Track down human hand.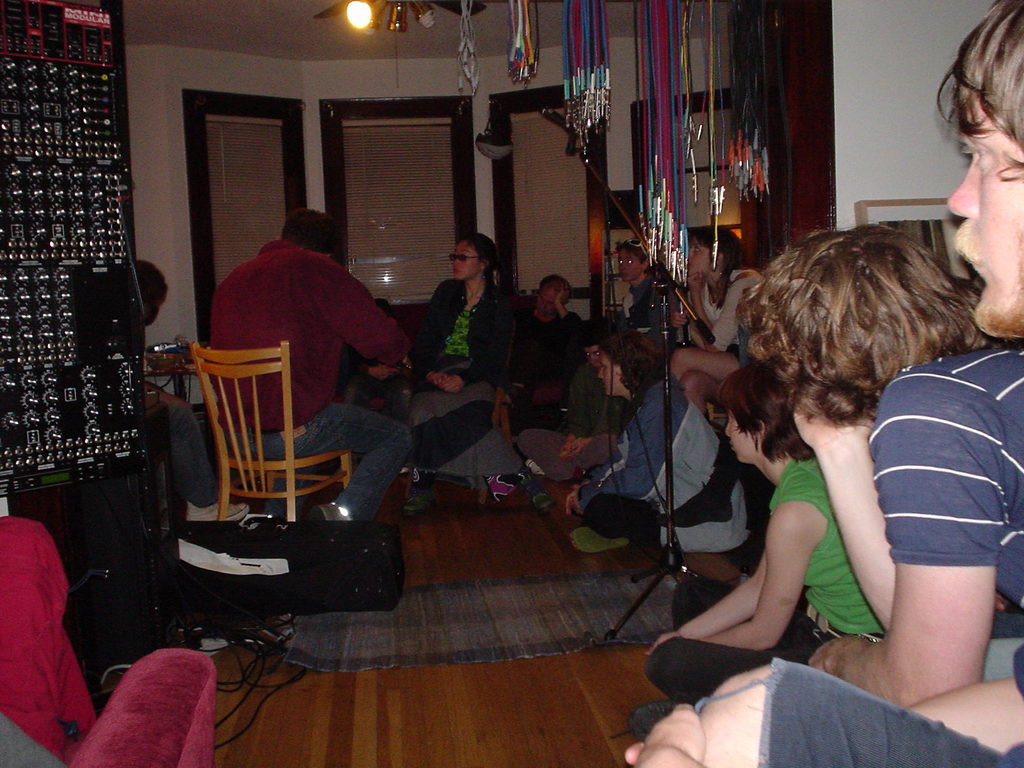
Tracked to [left=554, top=282, right=571, bottom=308].
